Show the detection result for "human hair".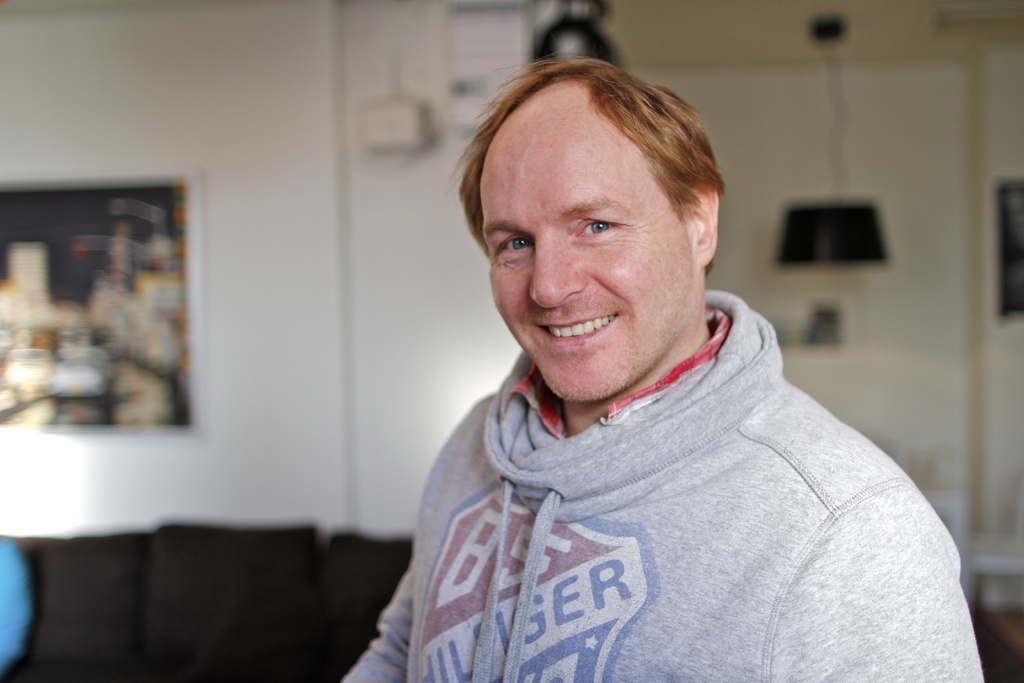
(left=445, top=46, right=727, bottom=226).
